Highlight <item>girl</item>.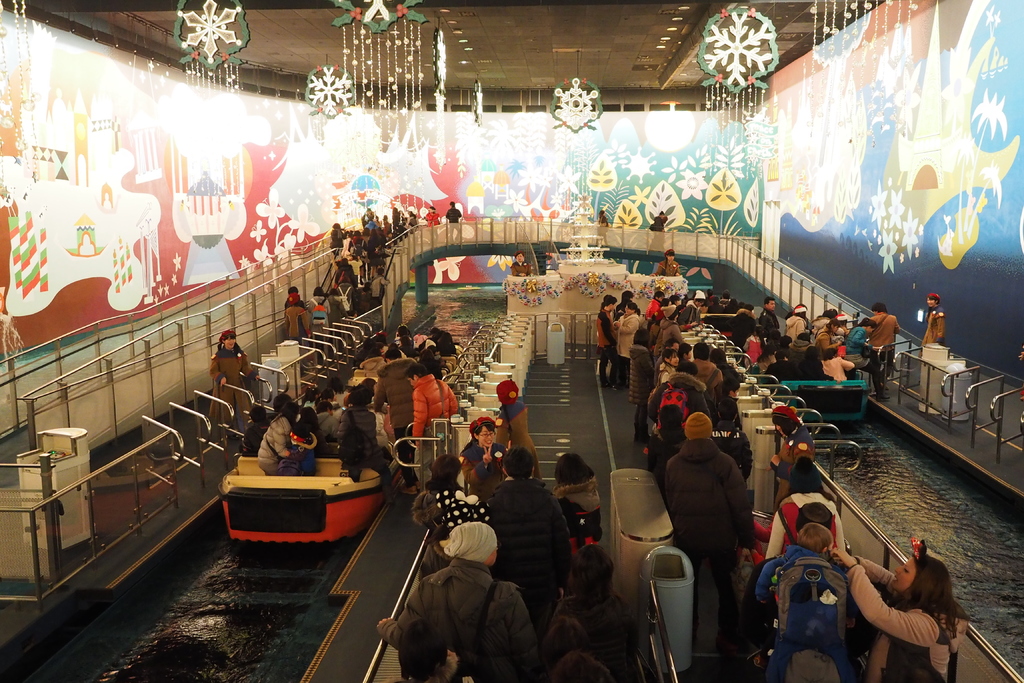
Highlighted region: crop(820, 348, 854, 384).
